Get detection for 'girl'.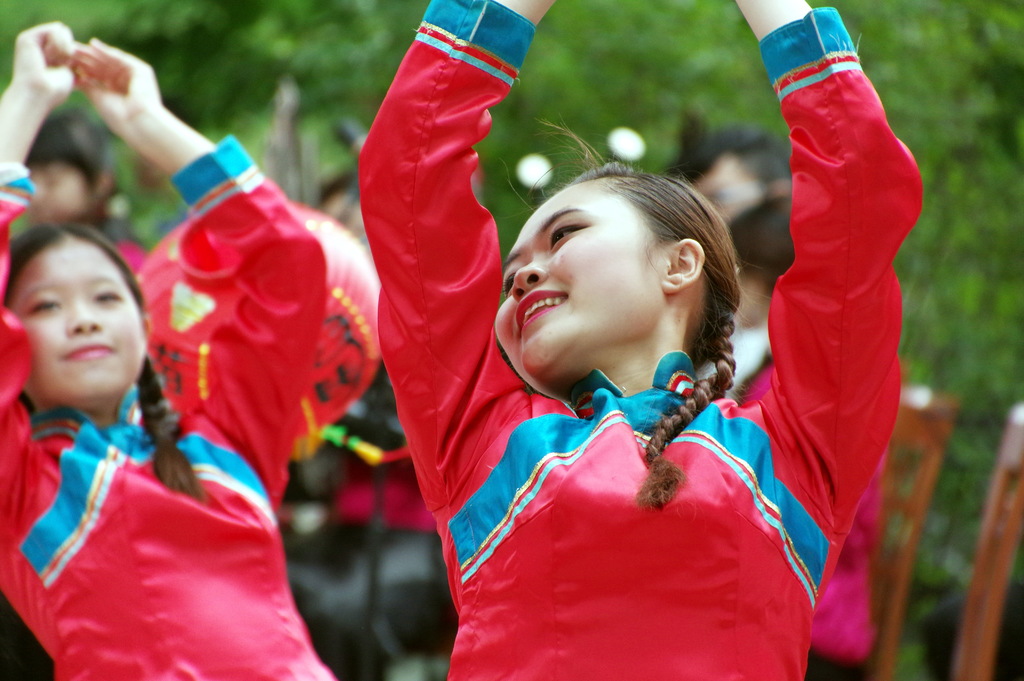
Detection: bbox=[0, 22, 340, 680].
